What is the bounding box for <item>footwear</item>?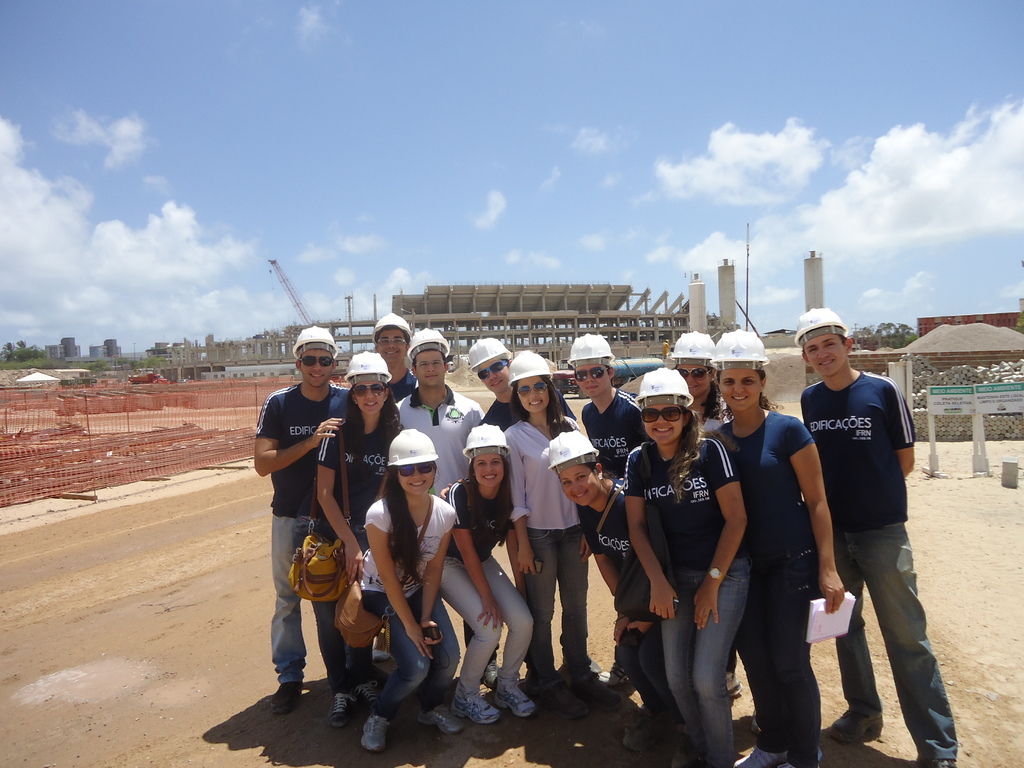
(596, 662, 631, 689).
